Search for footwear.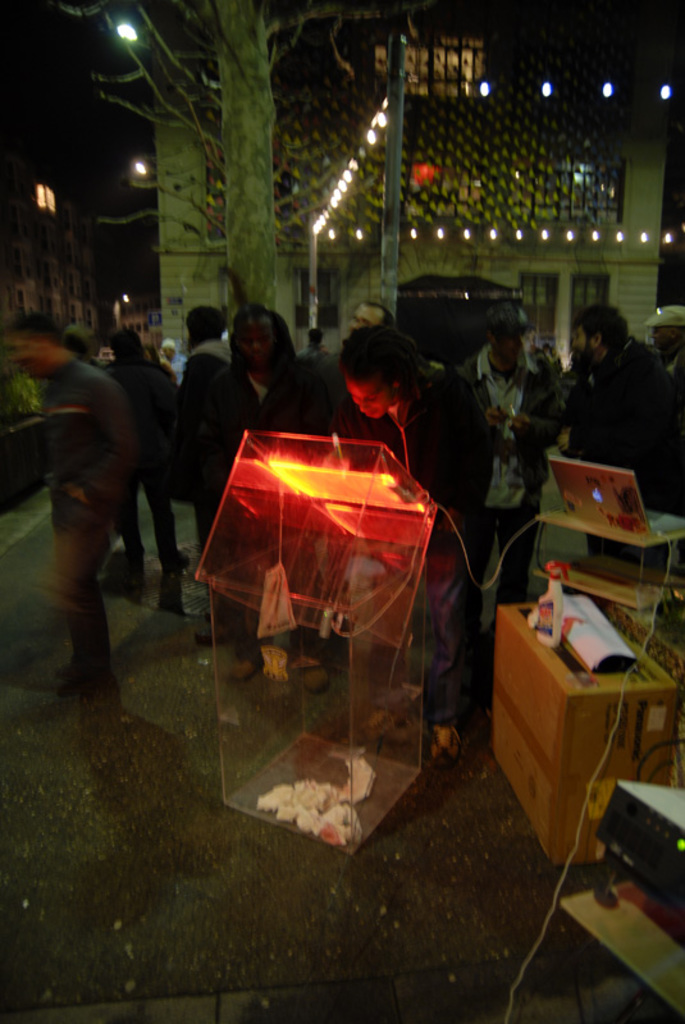
Found at 214/641/255/691.
